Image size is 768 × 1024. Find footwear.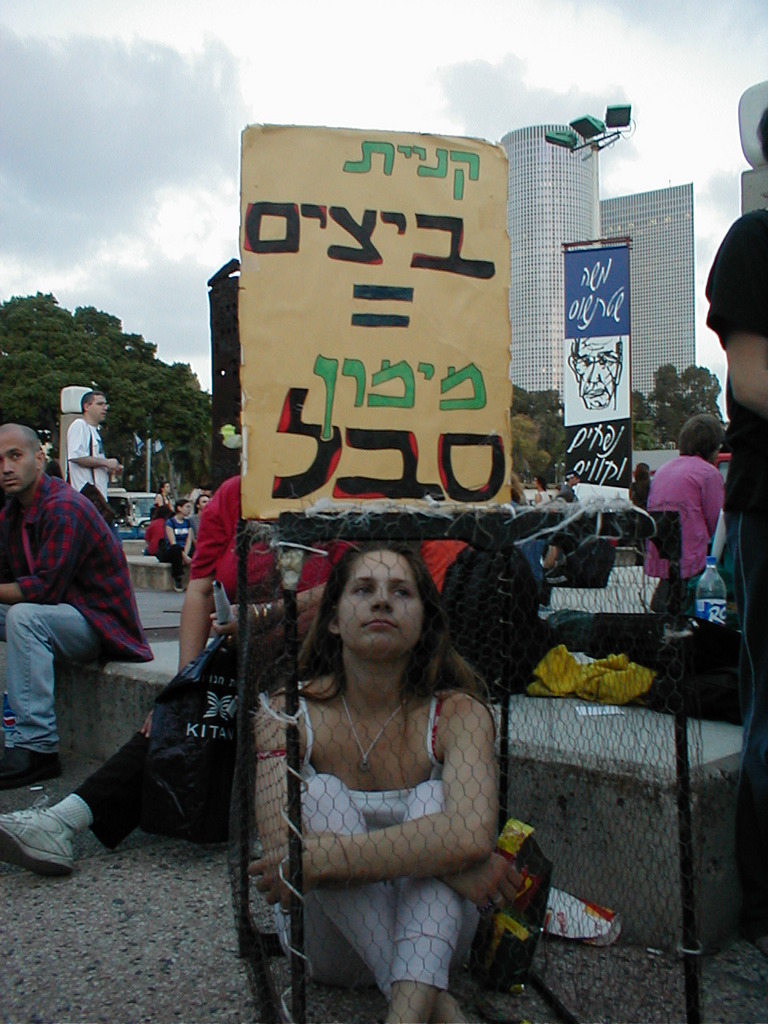
box=[170, 572, 184, 594].
